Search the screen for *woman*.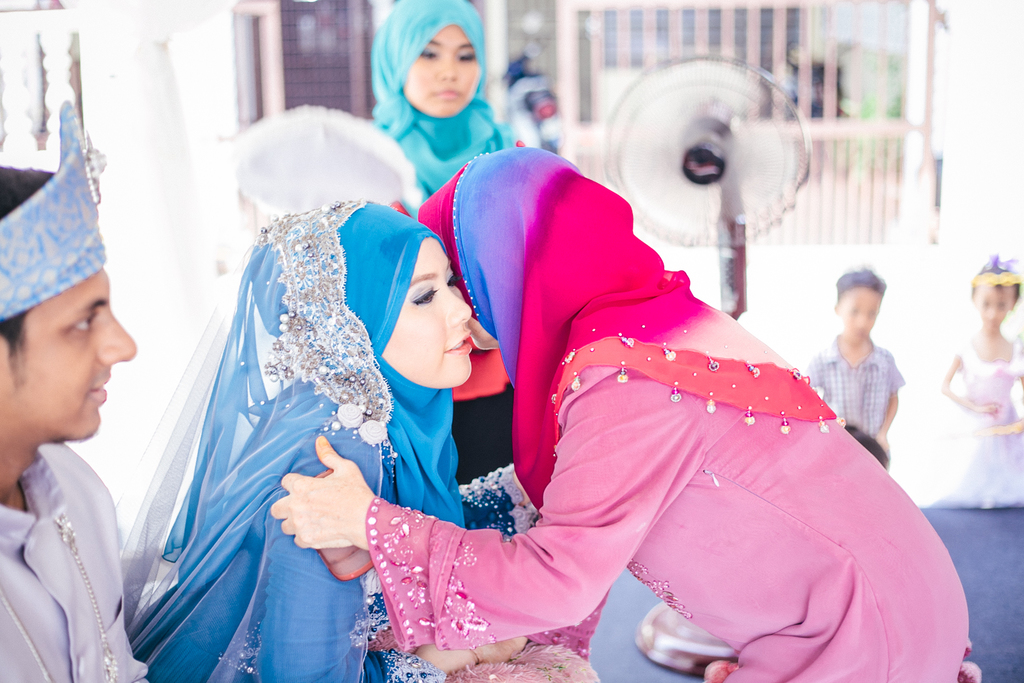
Found at locate(268, 139, 980, 682).
